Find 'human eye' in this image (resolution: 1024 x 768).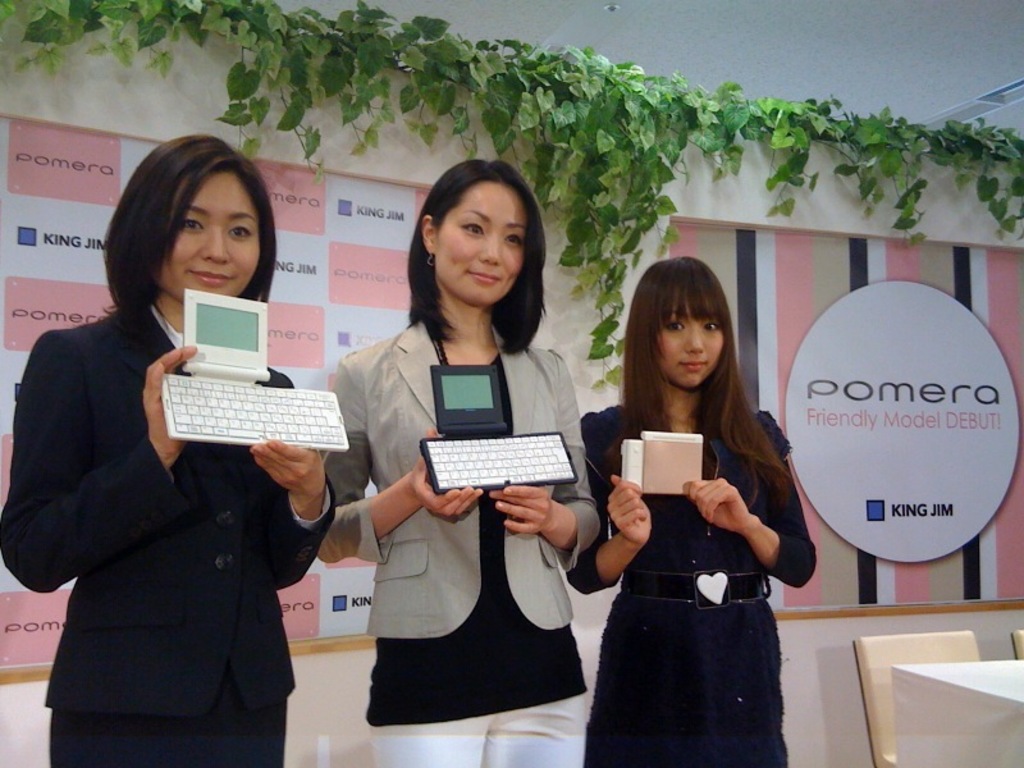
crop(225, 215, 255, 242).
